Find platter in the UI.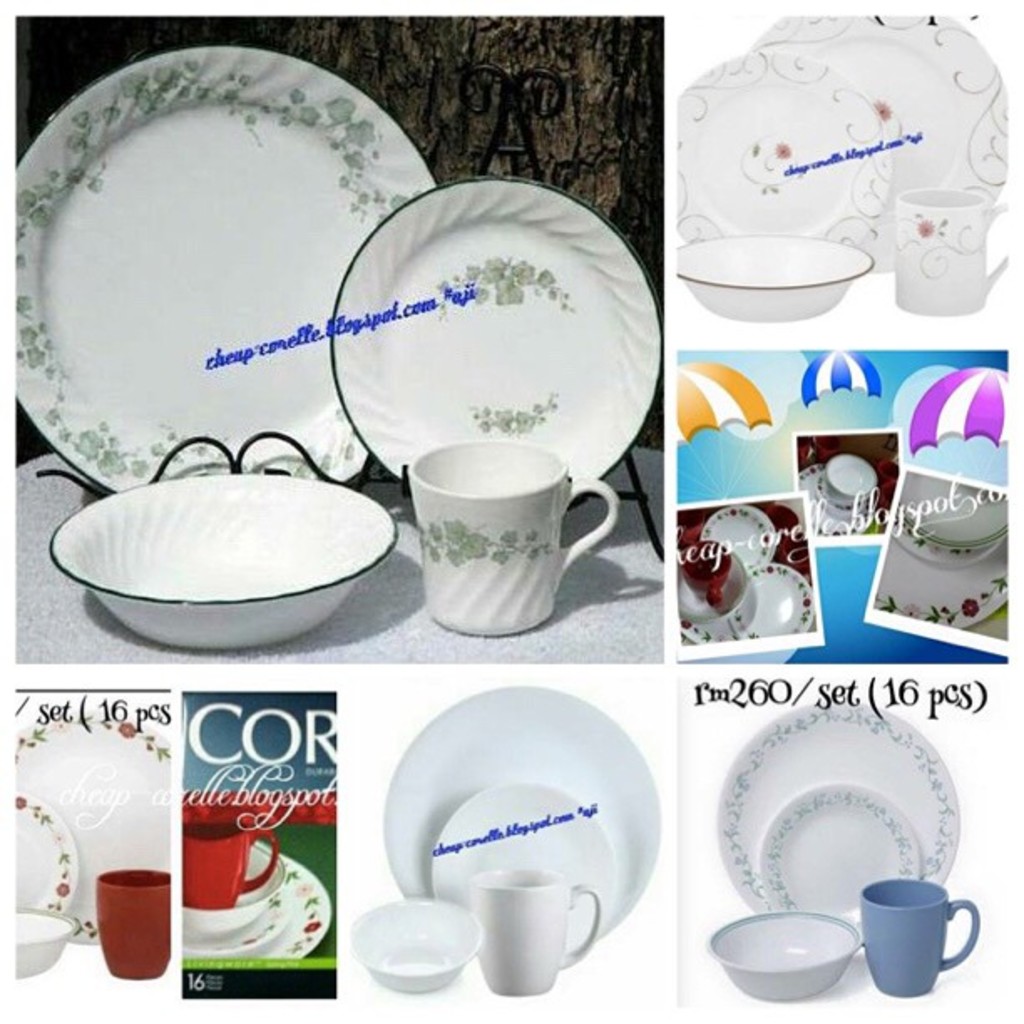
UI element at bbox=[380, 684, 653, 954].
